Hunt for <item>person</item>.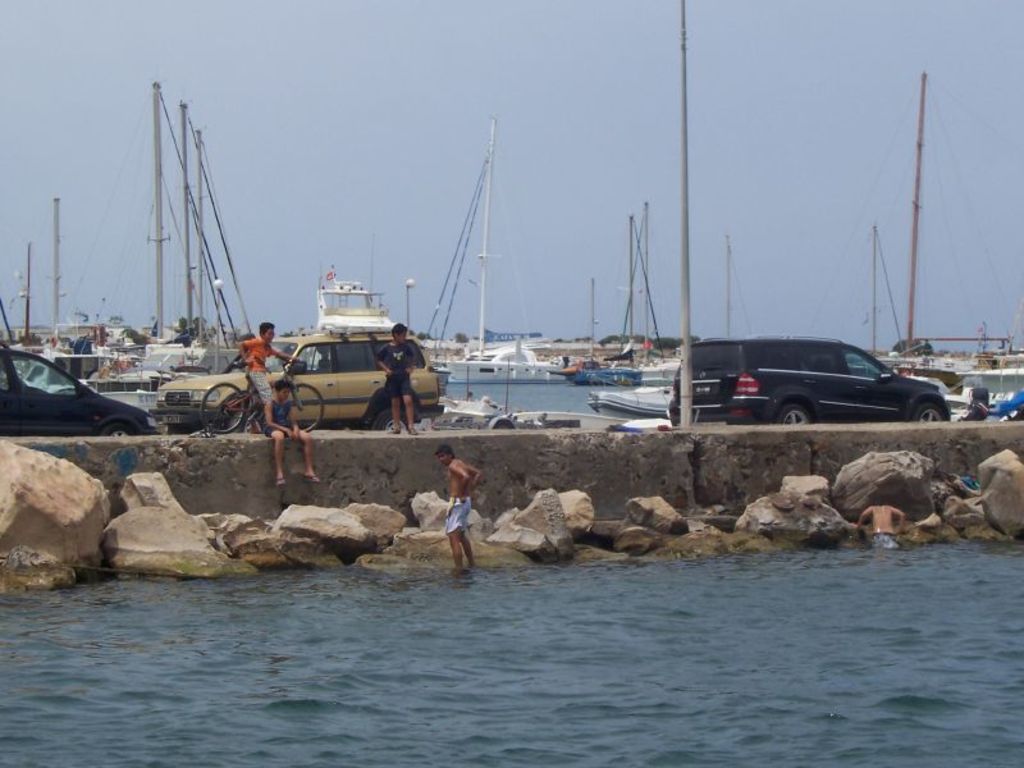
Hunted down at rect(242, 325, 303, 408).
